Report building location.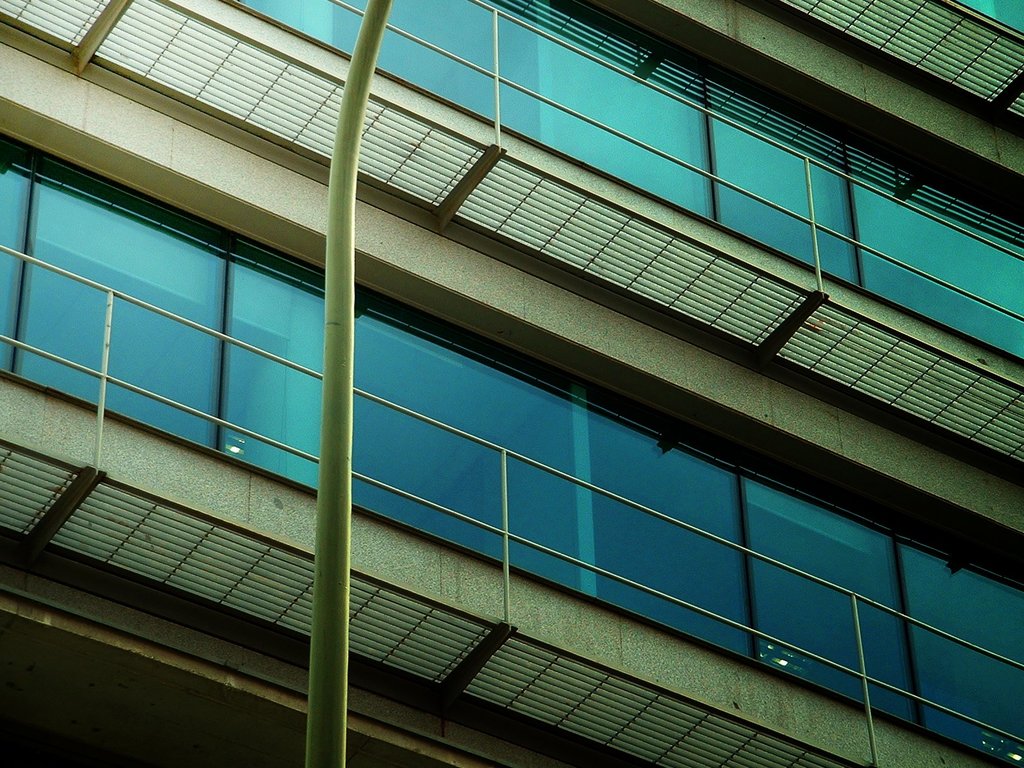
Report: <bbox>1, 0, 1023, 765</bbox>.
